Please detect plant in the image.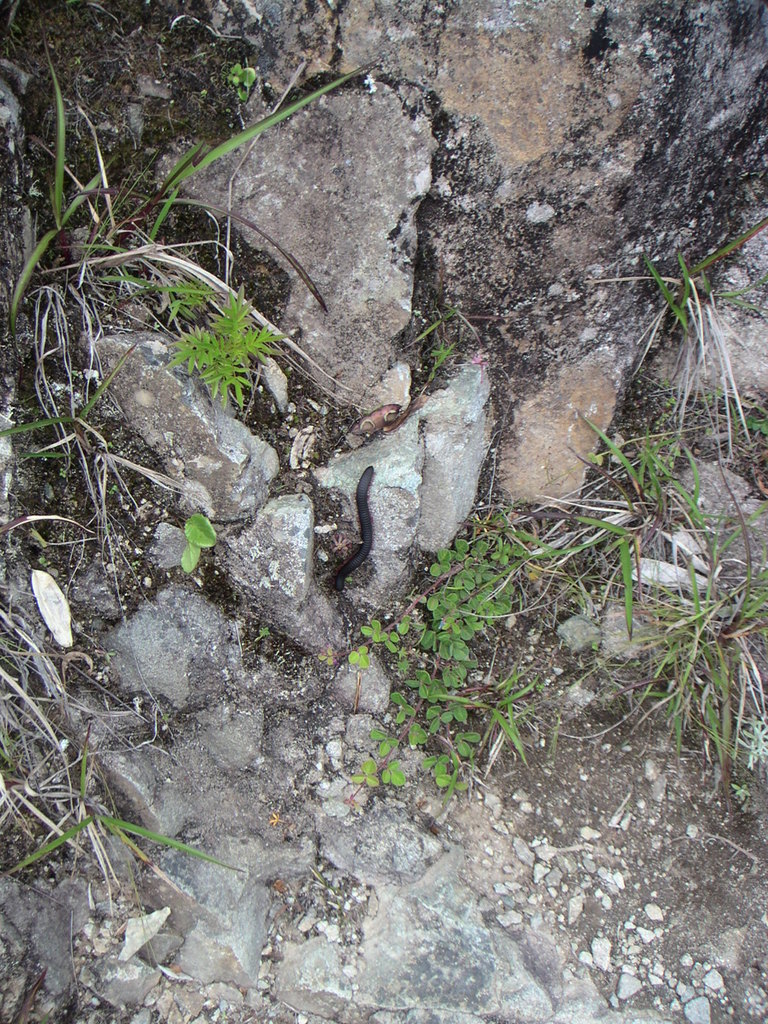
<bbox>184, 497, 264, 581</bbox>.
